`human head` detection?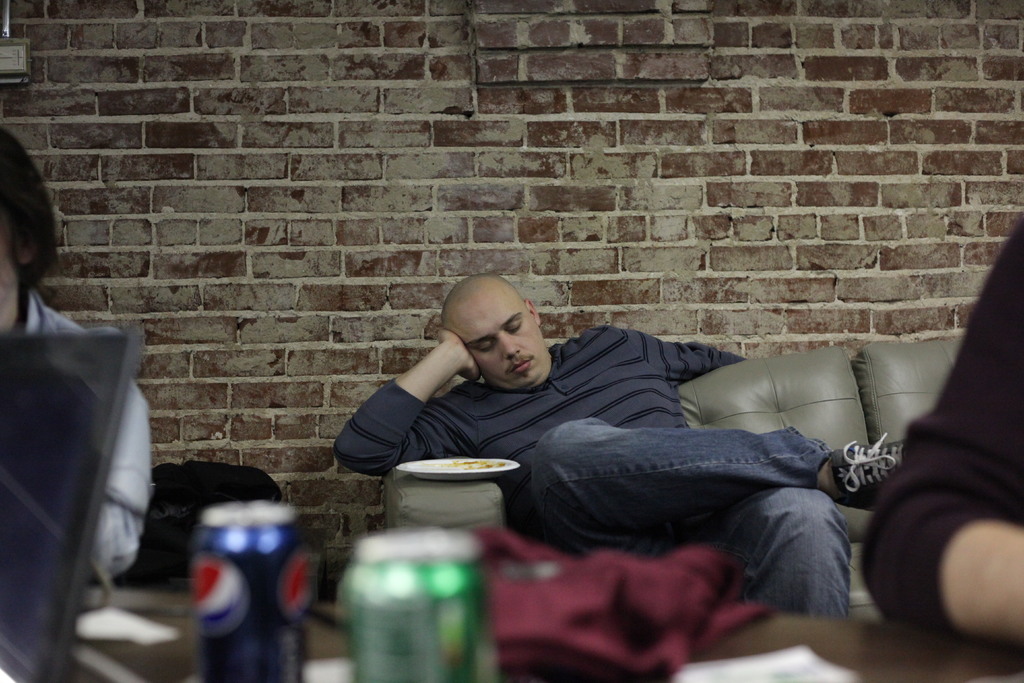
detection(0, 120, 63, 325)
